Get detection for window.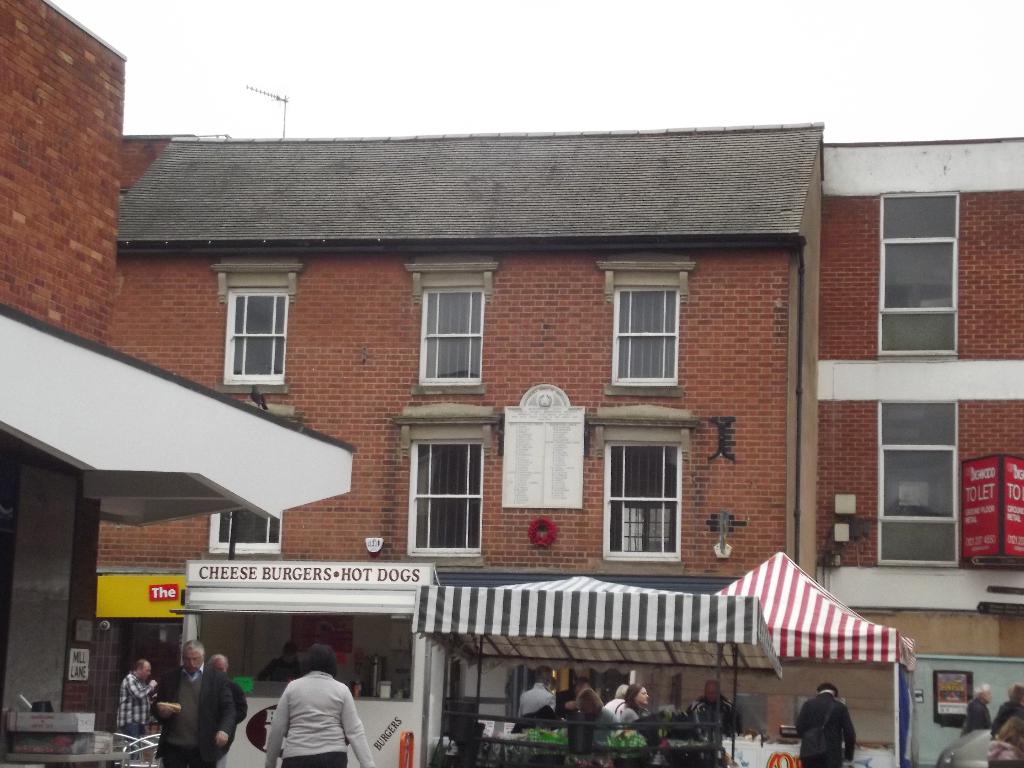
Detection: [x1=879, y1=403, x2=955, y2=563].
